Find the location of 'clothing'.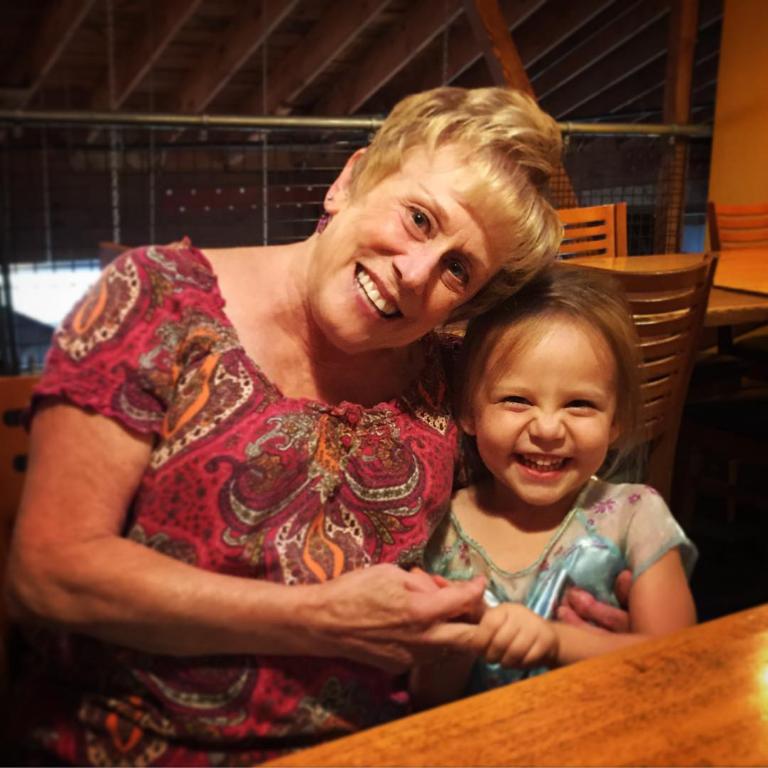
Location: [72,261,483,720].
